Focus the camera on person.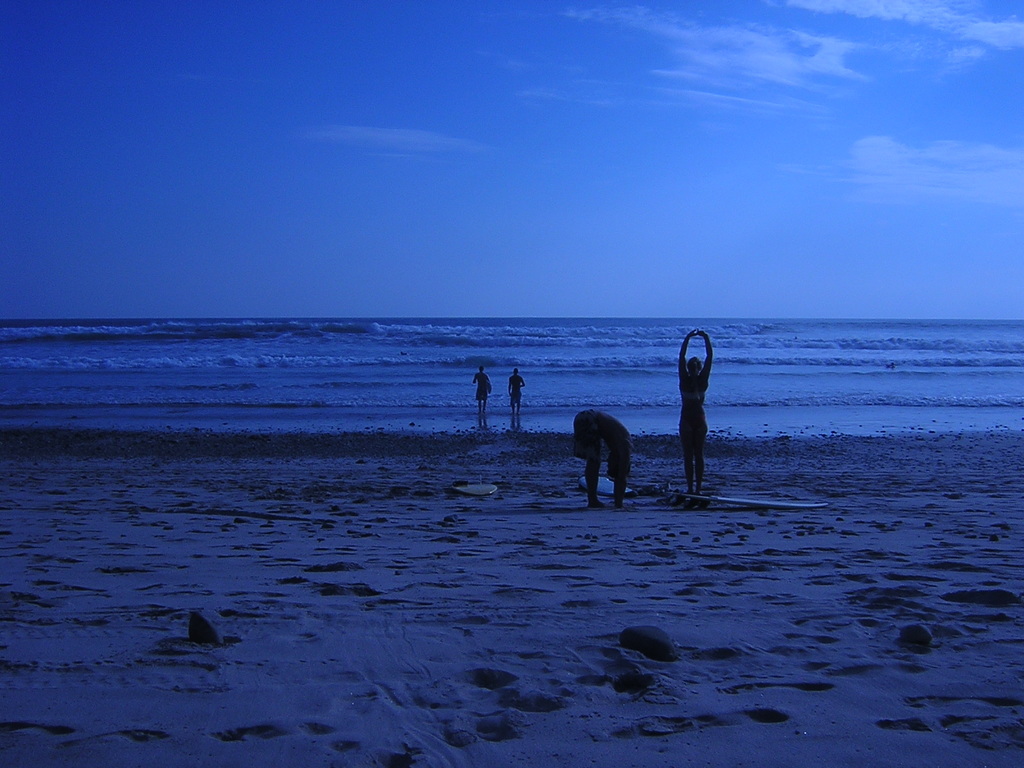
Focus region: 576:411:638:509.
